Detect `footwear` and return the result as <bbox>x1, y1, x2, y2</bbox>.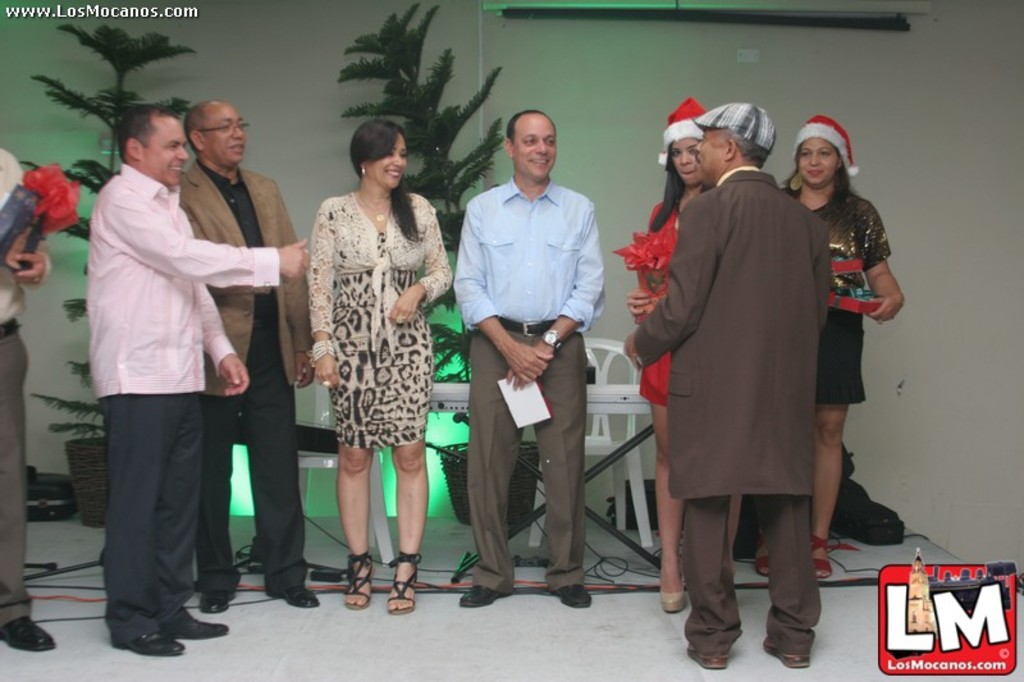
<bbox>384, 545, 420, 619</bbox>.
